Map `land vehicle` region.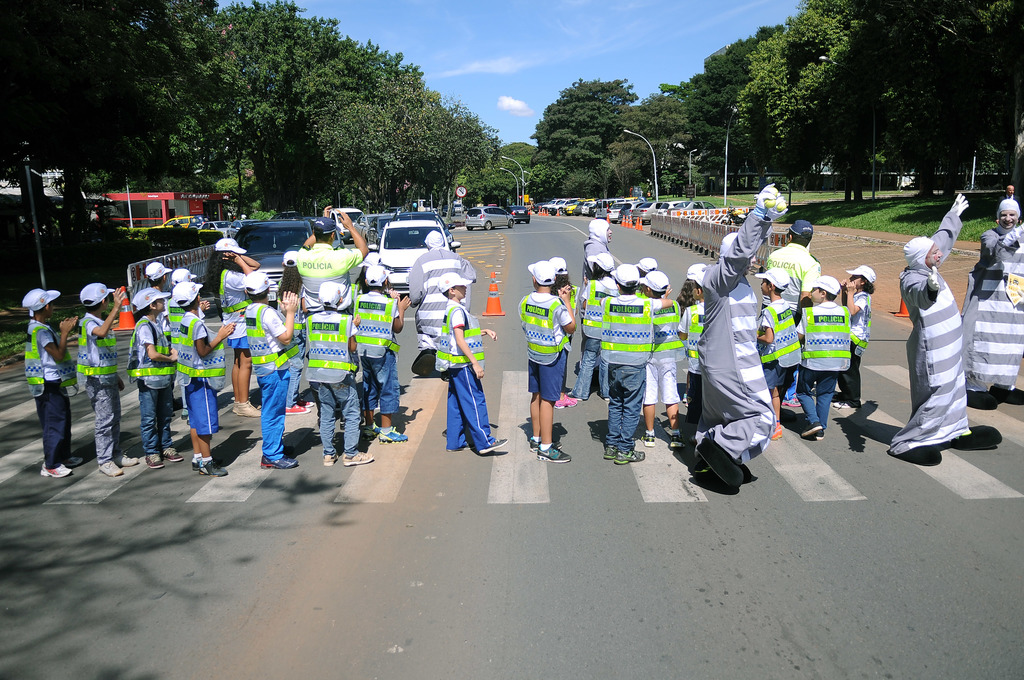
Mapped to BBox(195, 219, 232, 234).
